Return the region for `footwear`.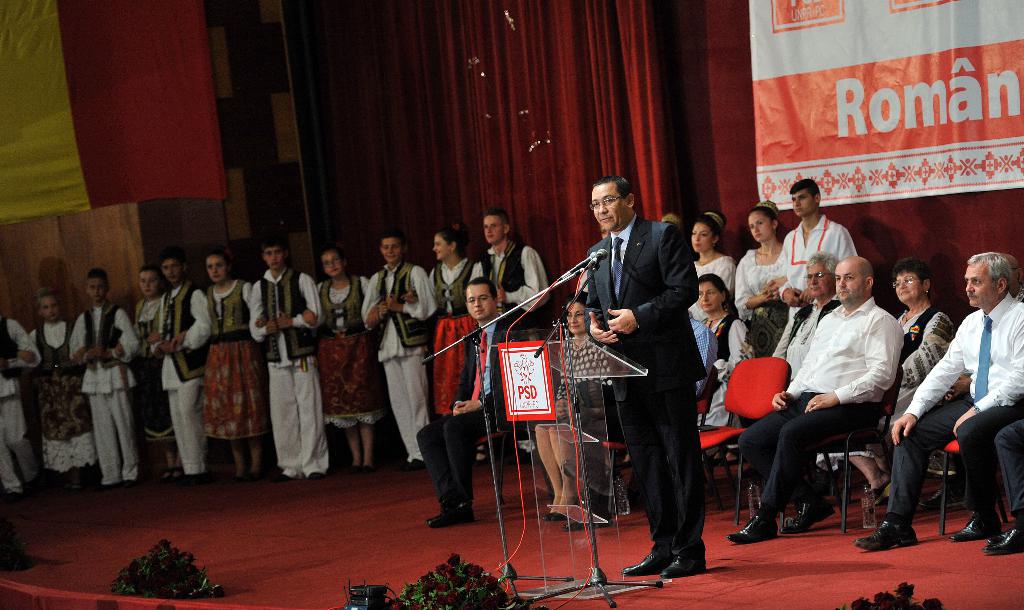
bbox(280, 473, 300, 486).
